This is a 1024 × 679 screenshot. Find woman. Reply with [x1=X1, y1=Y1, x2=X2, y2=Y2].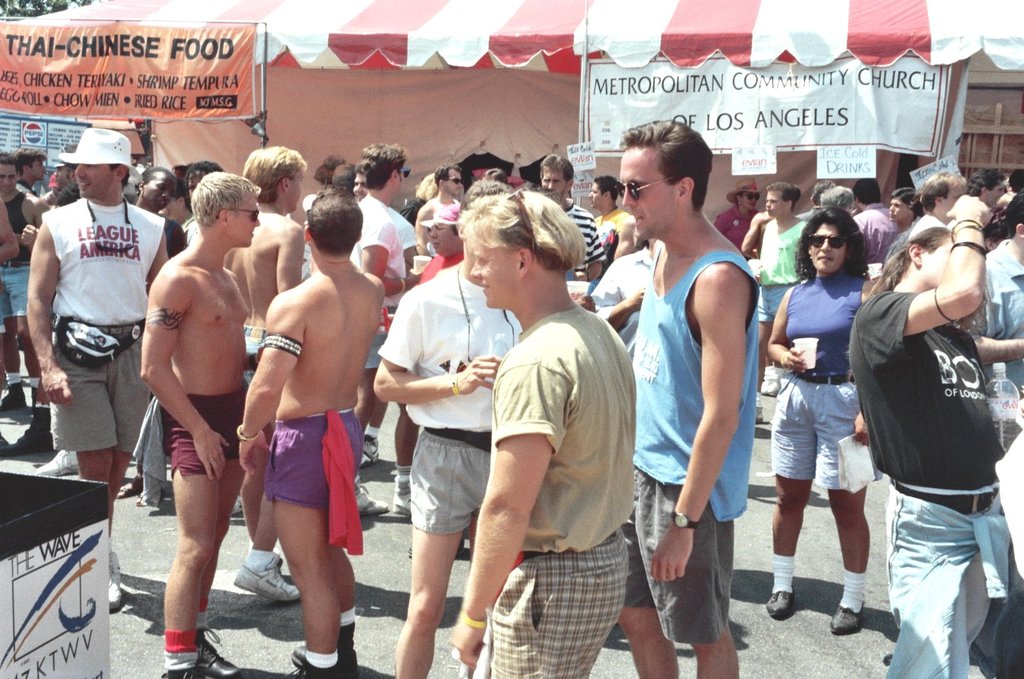
[x1=850, y1=177, x2=1018, y2=678].
